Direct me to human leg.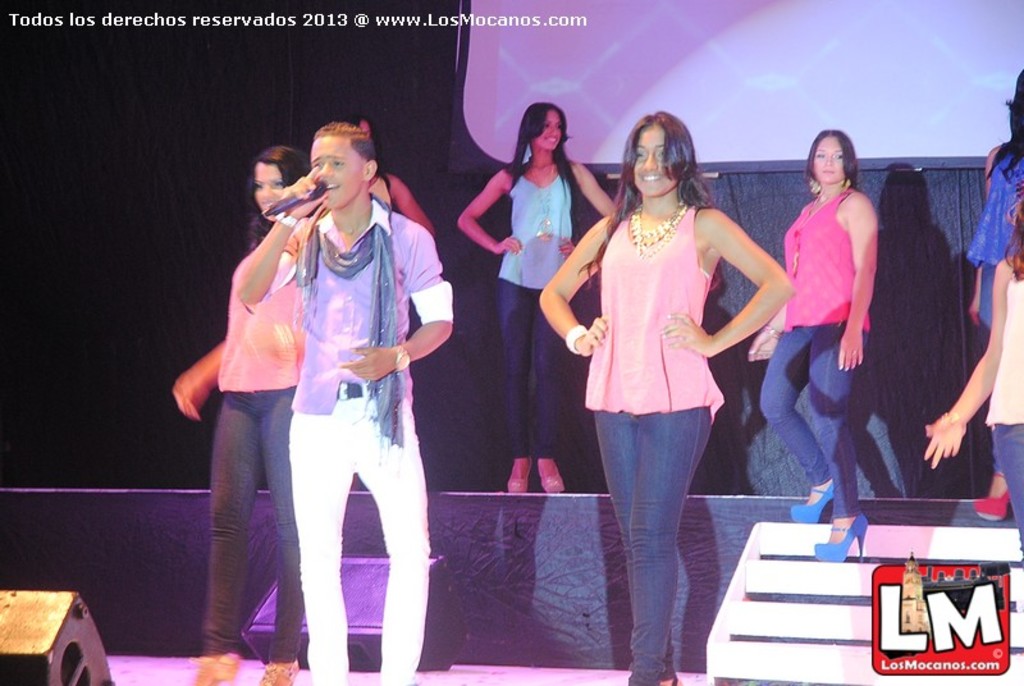
Direction: select_region(494, 273, 534, 488).
